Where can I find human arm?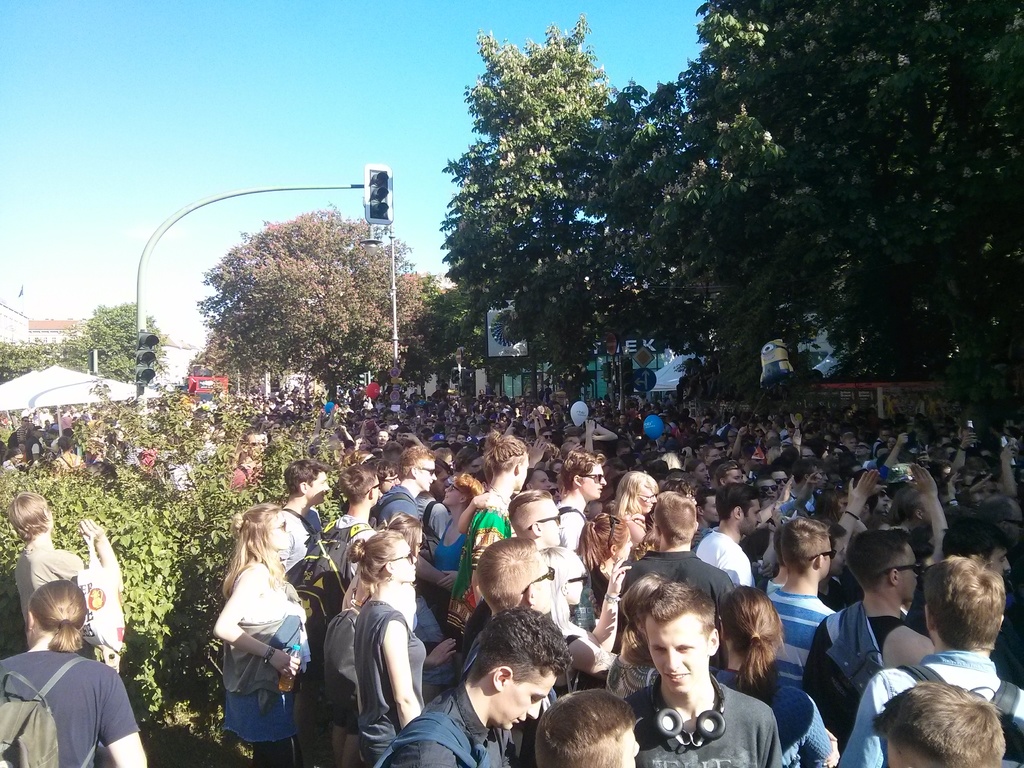
You can find it at bbox(588, 604, 619, 645).
